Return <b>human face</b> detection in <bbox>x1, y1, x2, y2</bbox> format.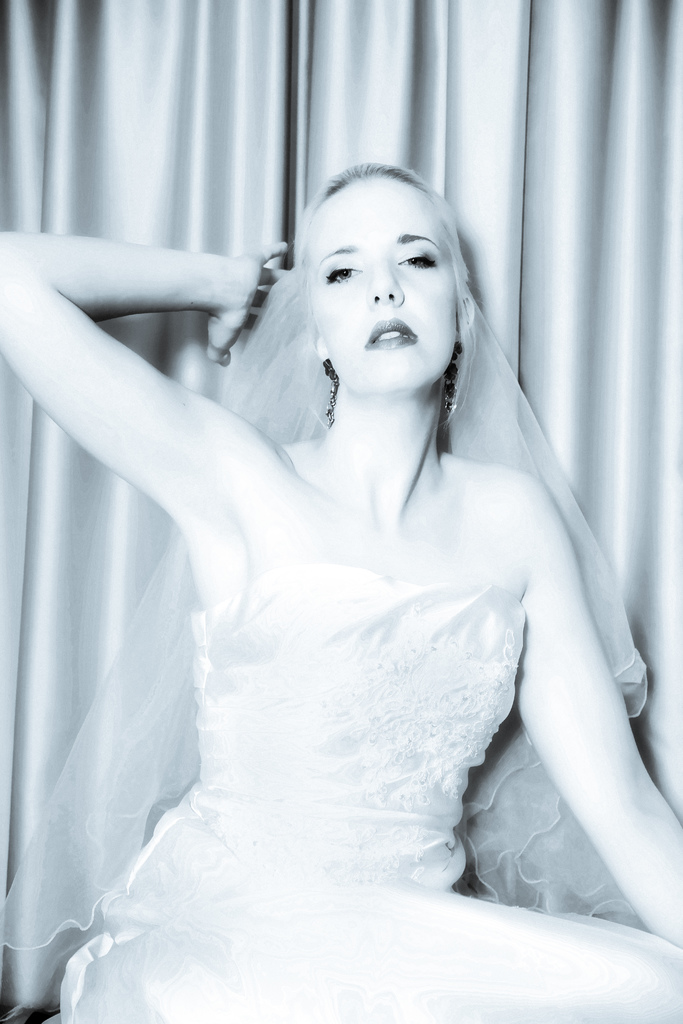
<bbox>302, 173, 462, 385</bbox>.
